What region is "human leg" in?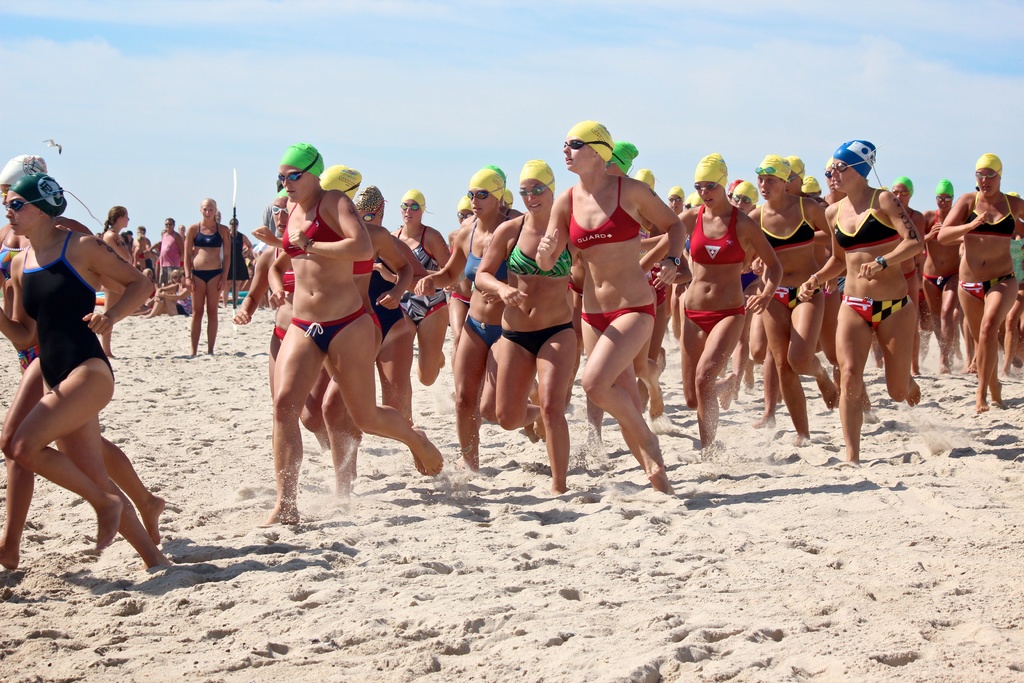
locate(0, 361, 40, 572).
